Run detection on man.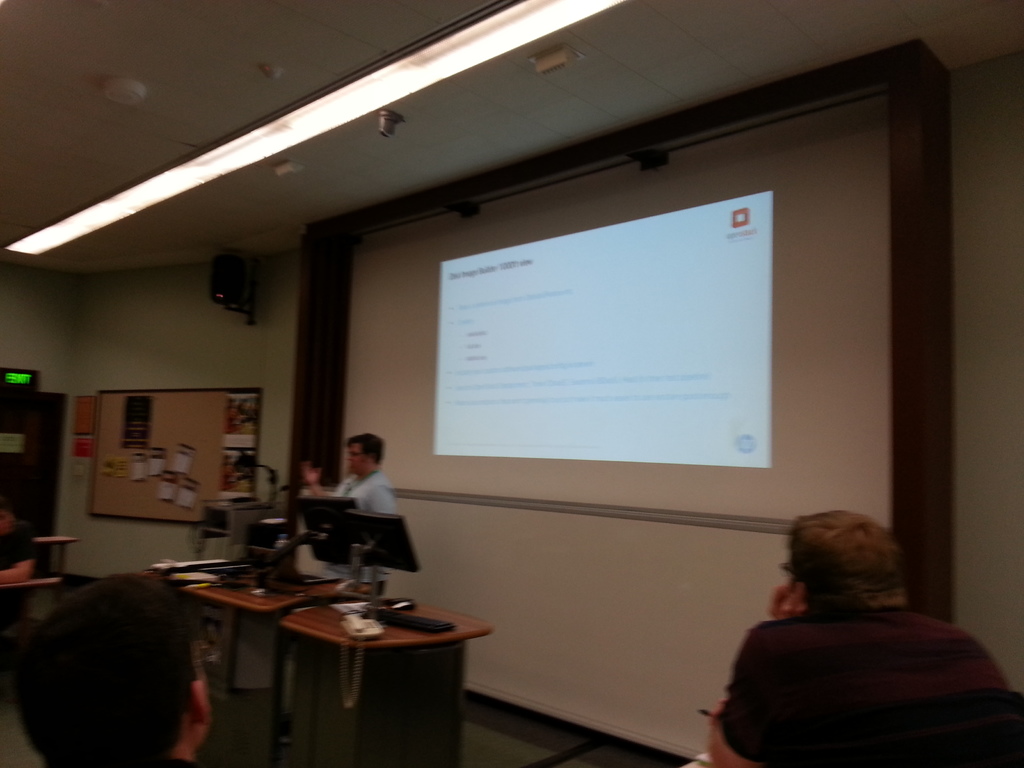
Result: {"left": 700, "top": 507, "right": 1023, "bottom": 767}.
